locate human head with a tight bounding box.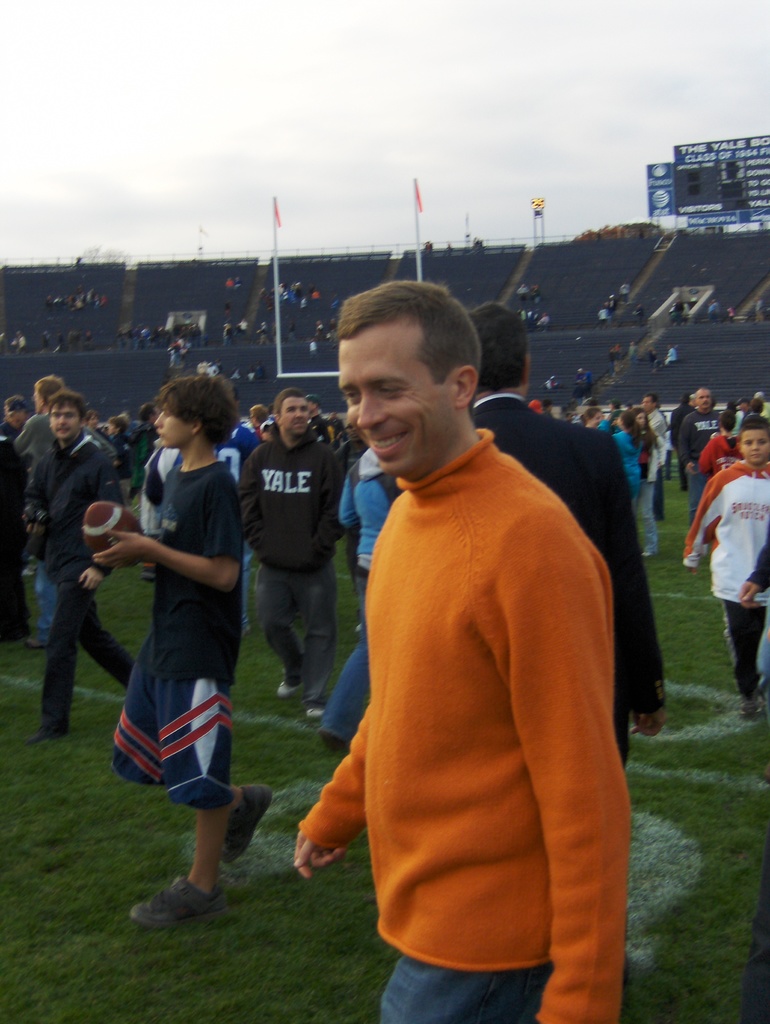
[left=49, top=392, right=92, bottom=442].
